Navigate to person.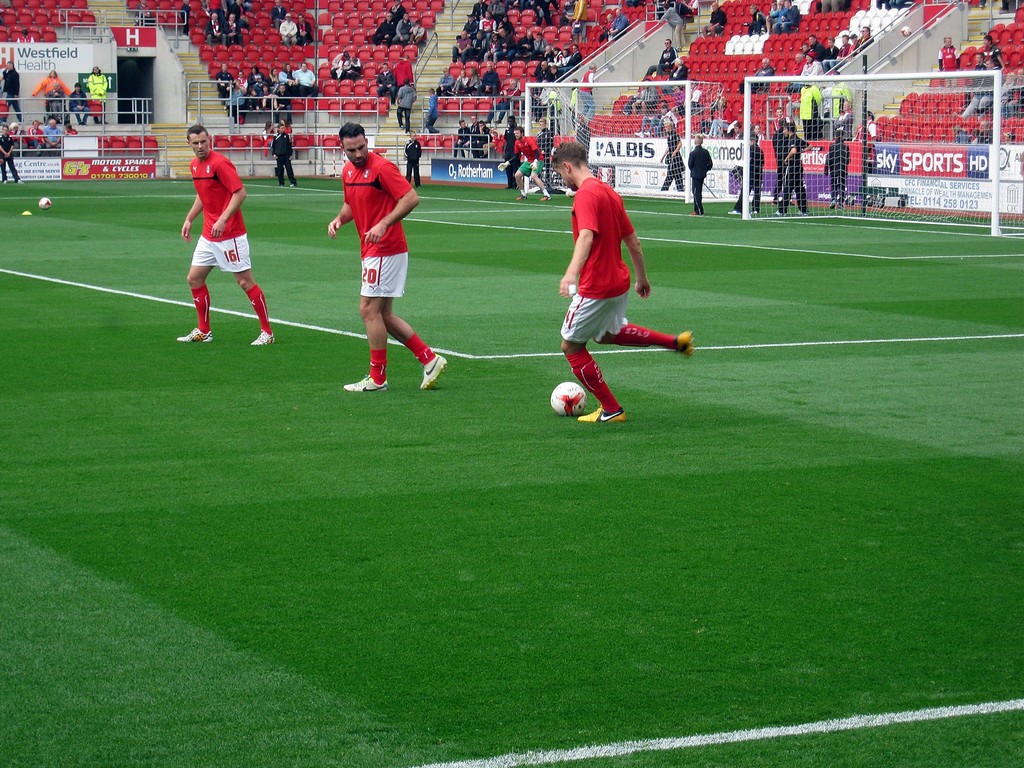
Navigation target: {"x1": 548, "y1": 140, "x2": 694, "y2": 424}.
